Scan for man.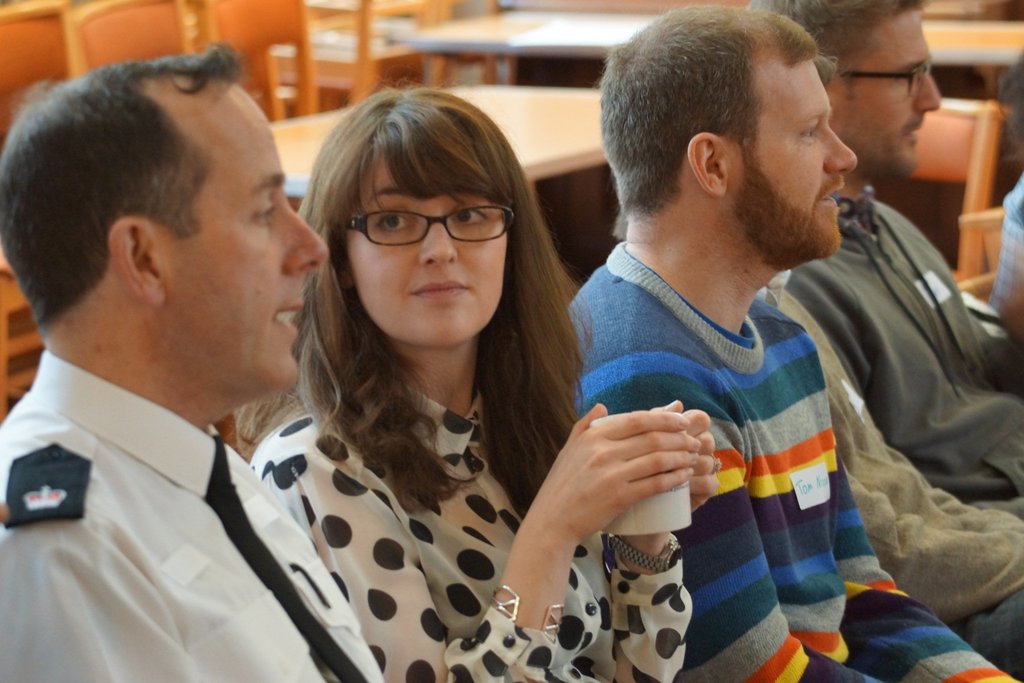
Scan result: pyautogui.locateOnScreen(0, 35, 377, 682).
